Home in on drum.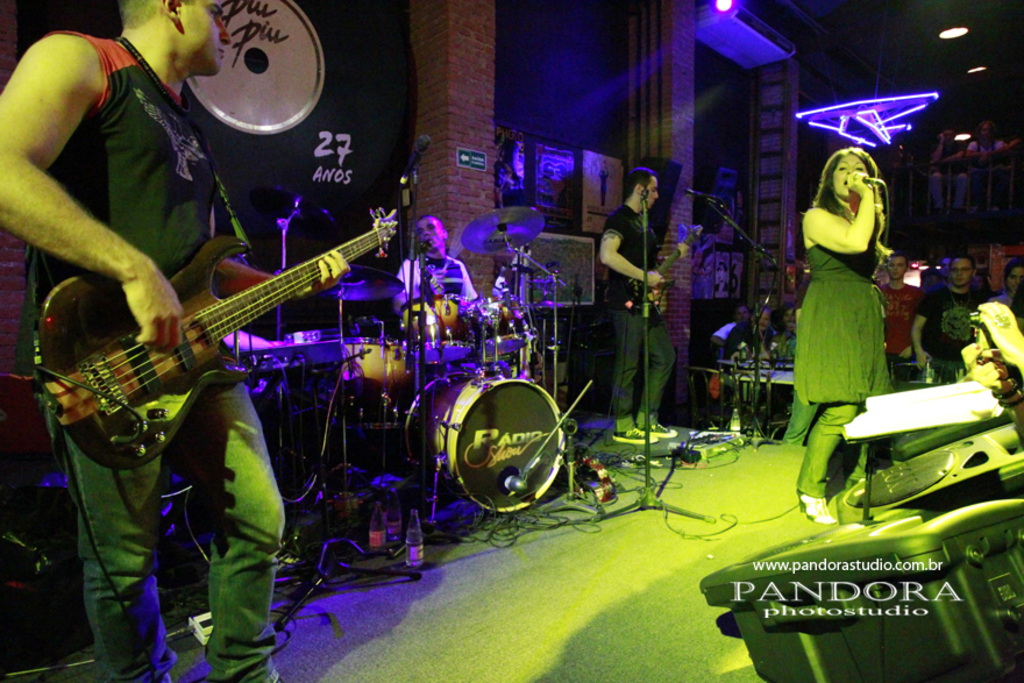
Homed in at x1=465, y1=294, x2=531, y2=360.
